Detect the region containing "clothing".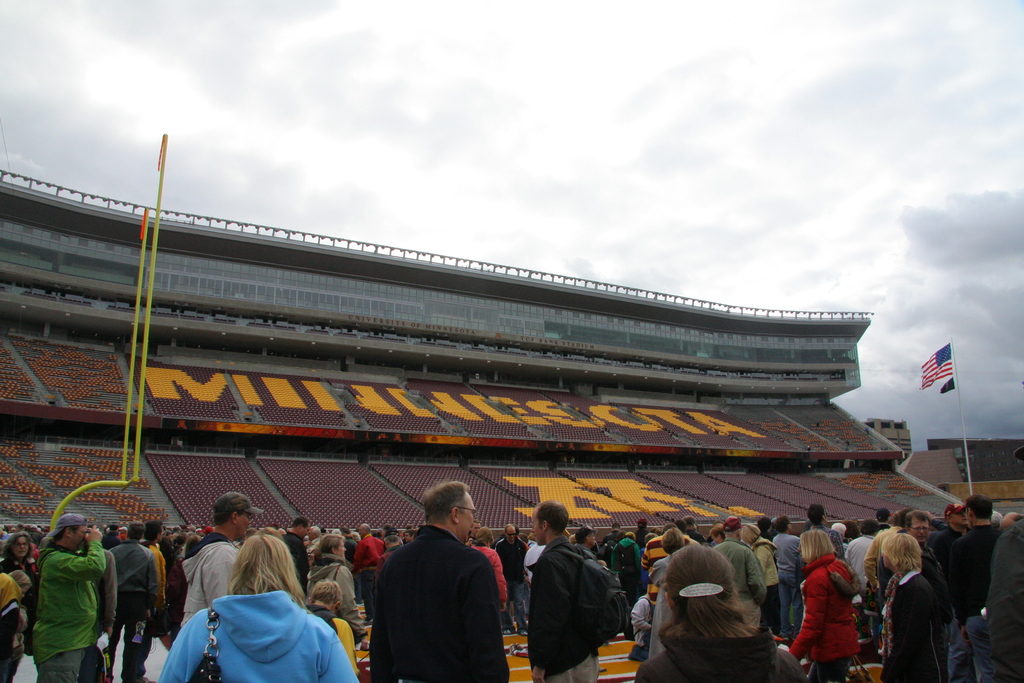
[left=922, top=545, right=947, bottom=584].
